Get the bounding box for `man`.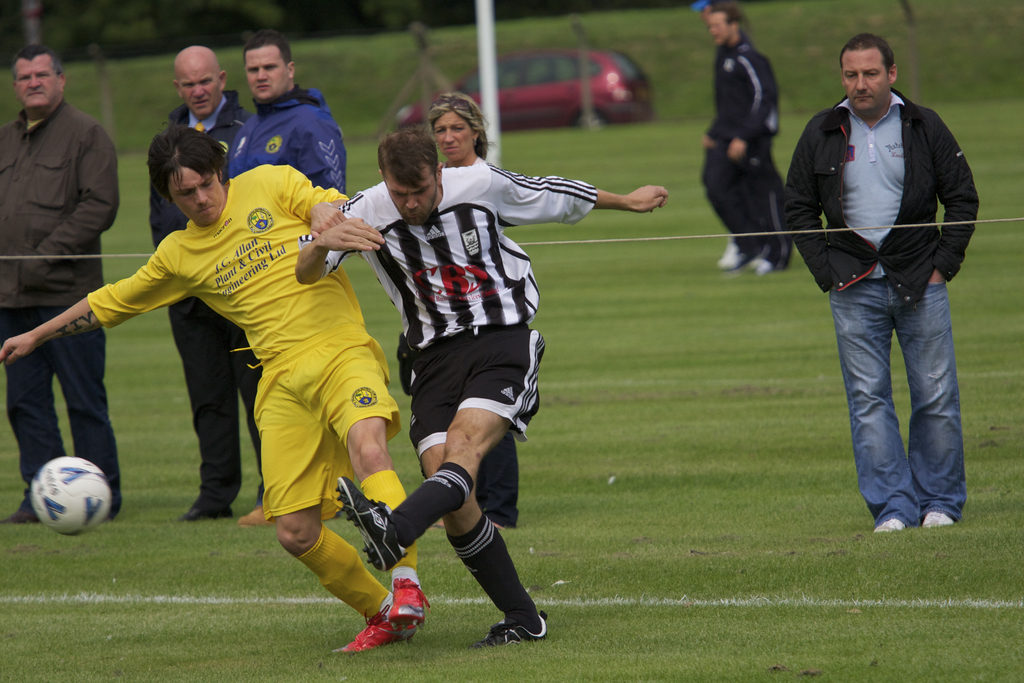
bbox=(0, 127, 428, 657).
